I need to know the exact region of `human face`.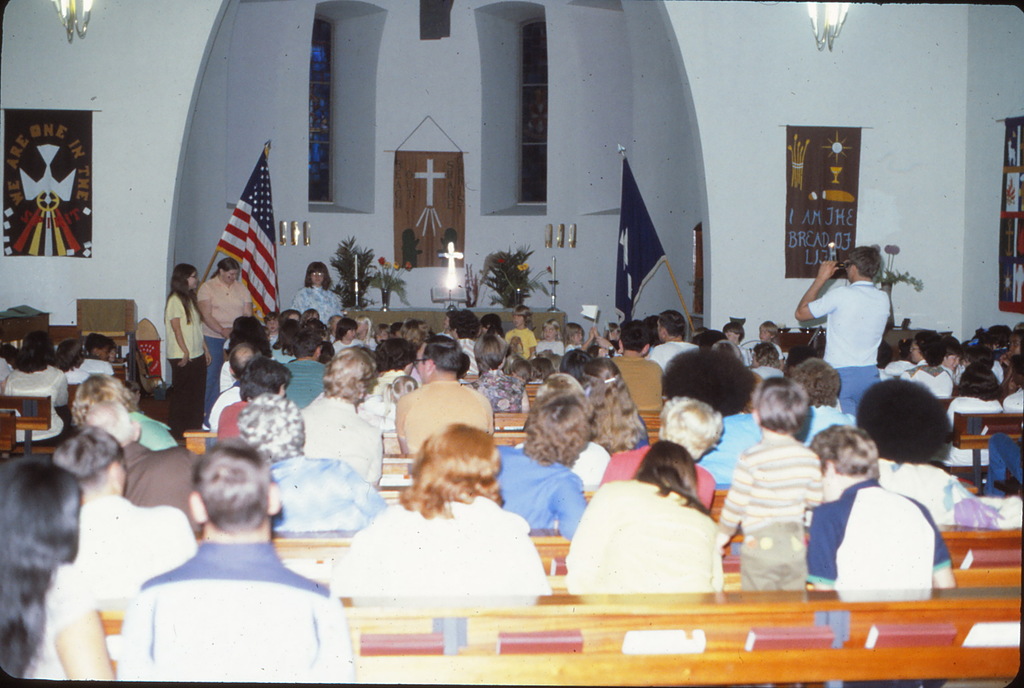
Region: select_region(101, 347, 110, 361).
